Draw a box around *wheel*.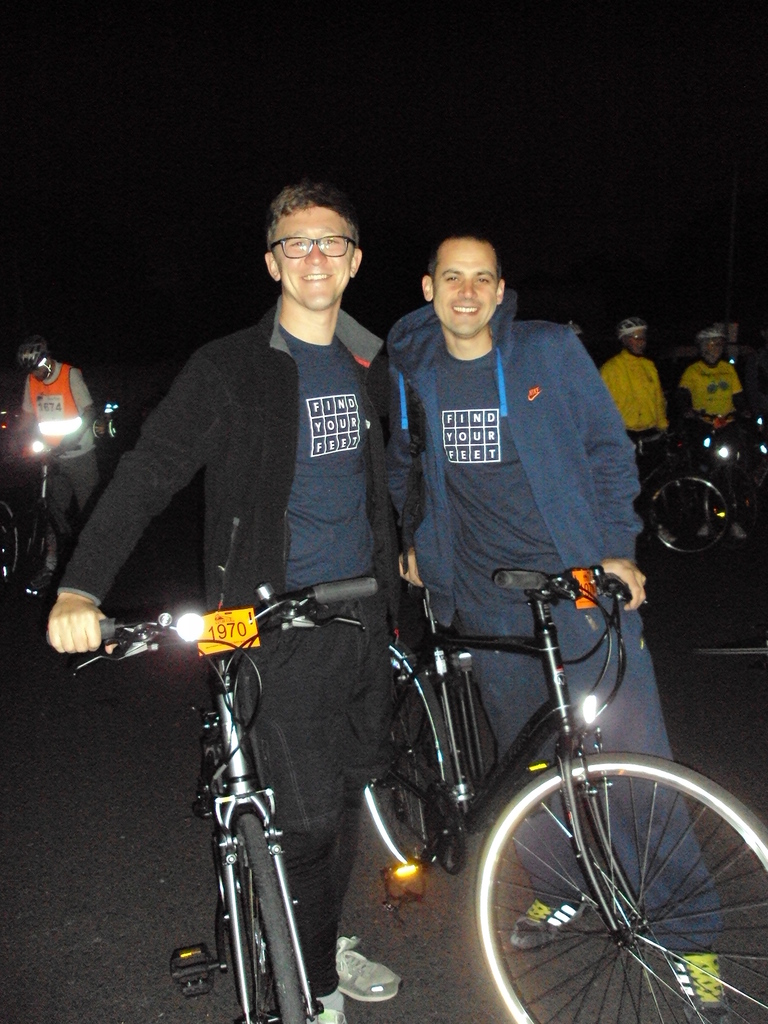
[x1=648, y1=476, x2=730, y2=557].
